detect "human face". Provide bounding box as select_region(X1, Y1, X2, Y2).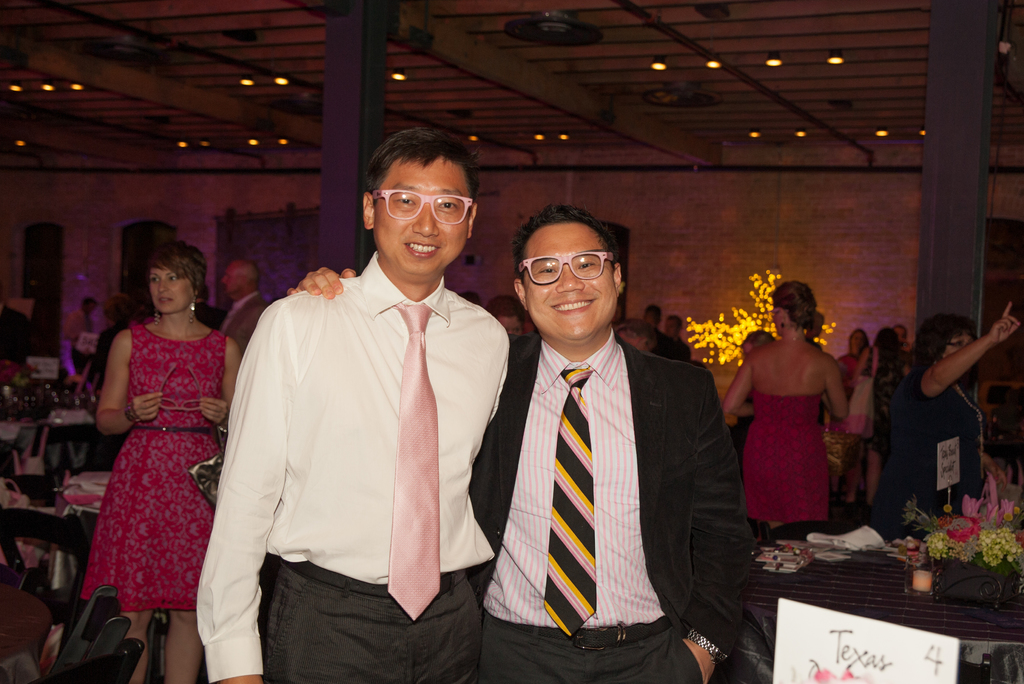
select_region(372, 154, 476, 274).
